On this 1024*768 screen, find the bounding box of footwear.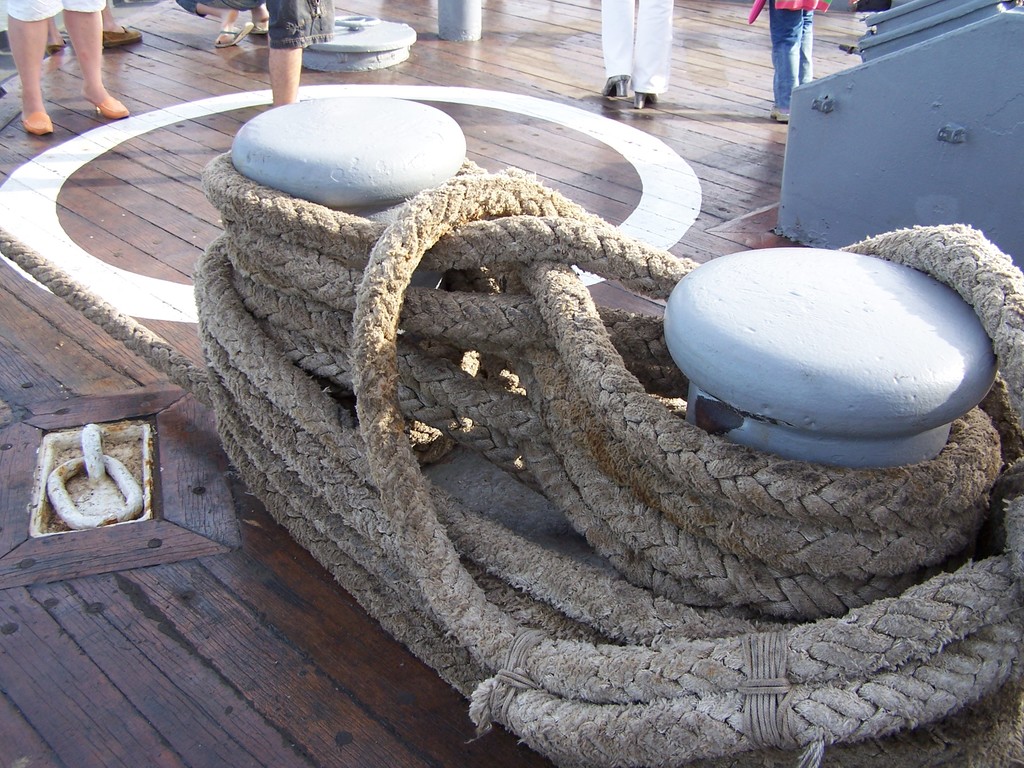
Bounding box: (left=44, top=35, right=70, bottom=60).
